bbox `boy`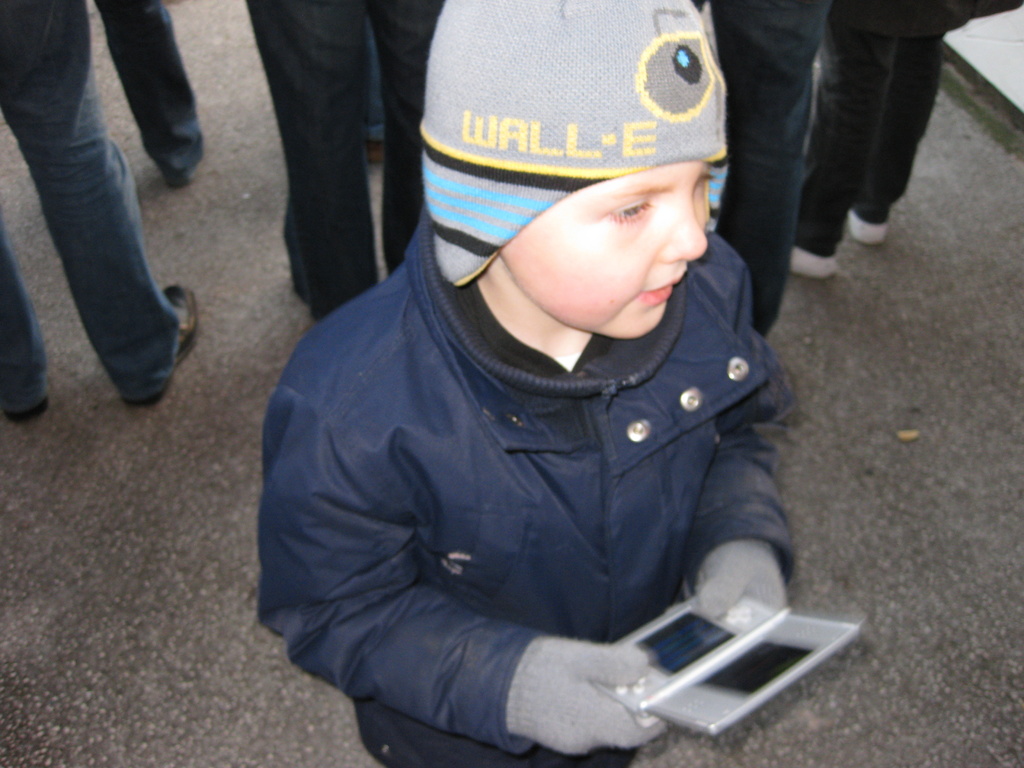
[226,9,836,764]
